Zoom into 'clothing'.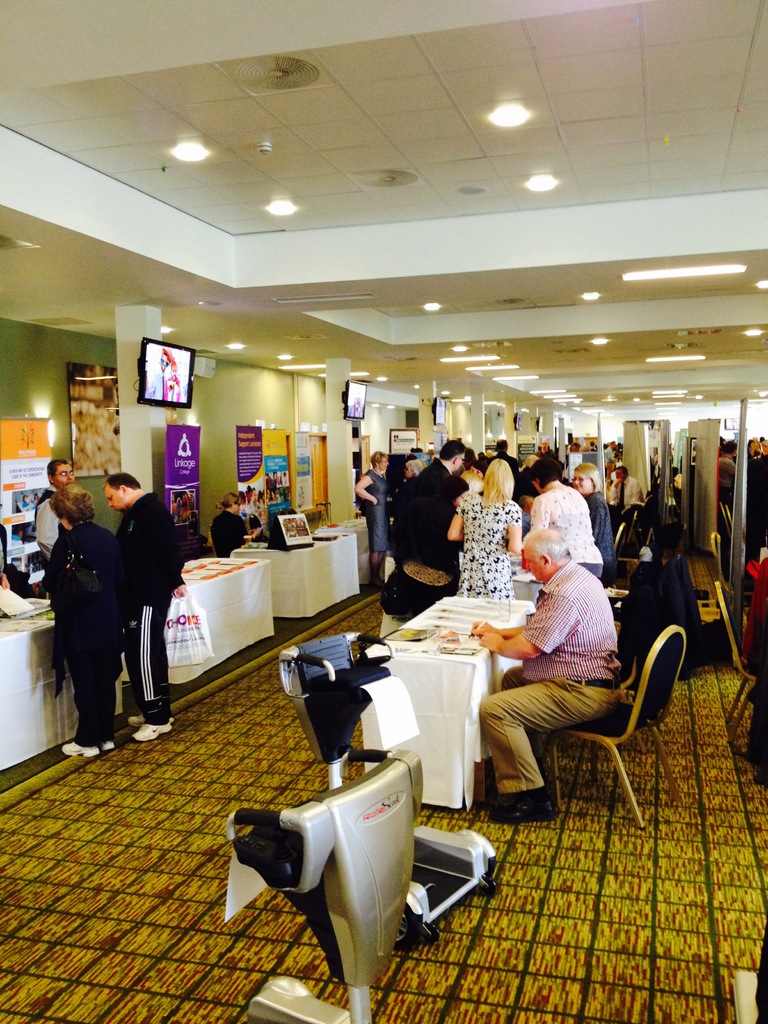
Zoom target: (left=530, top=477, right=602, bottom=579).
